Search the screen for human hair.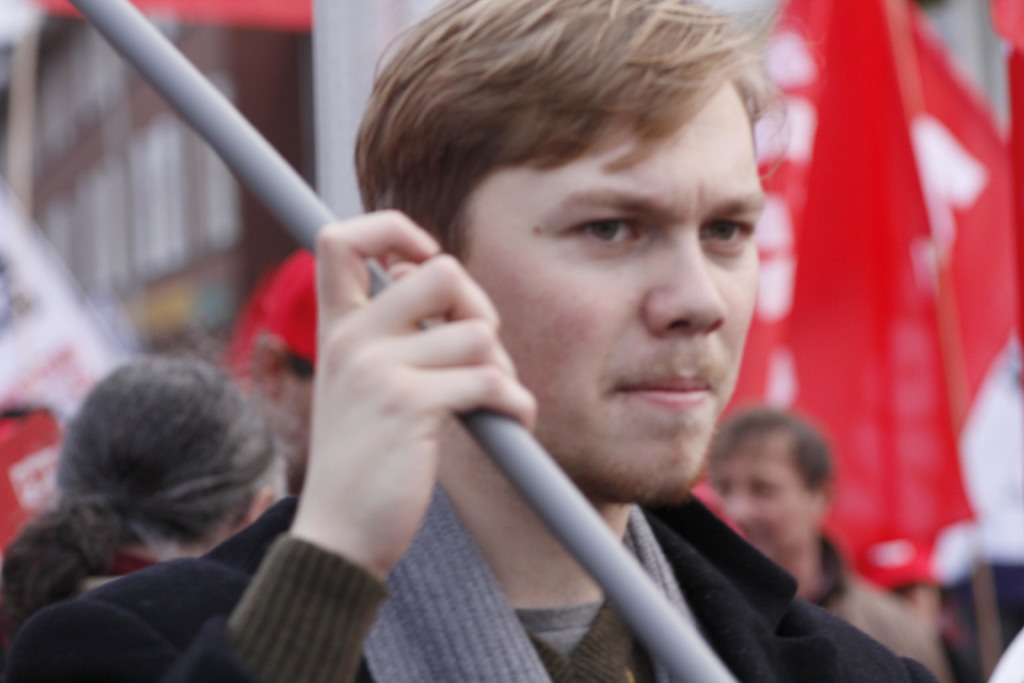
Found at pyautogui.locateOnScreen(0, 334, 291, 638).
